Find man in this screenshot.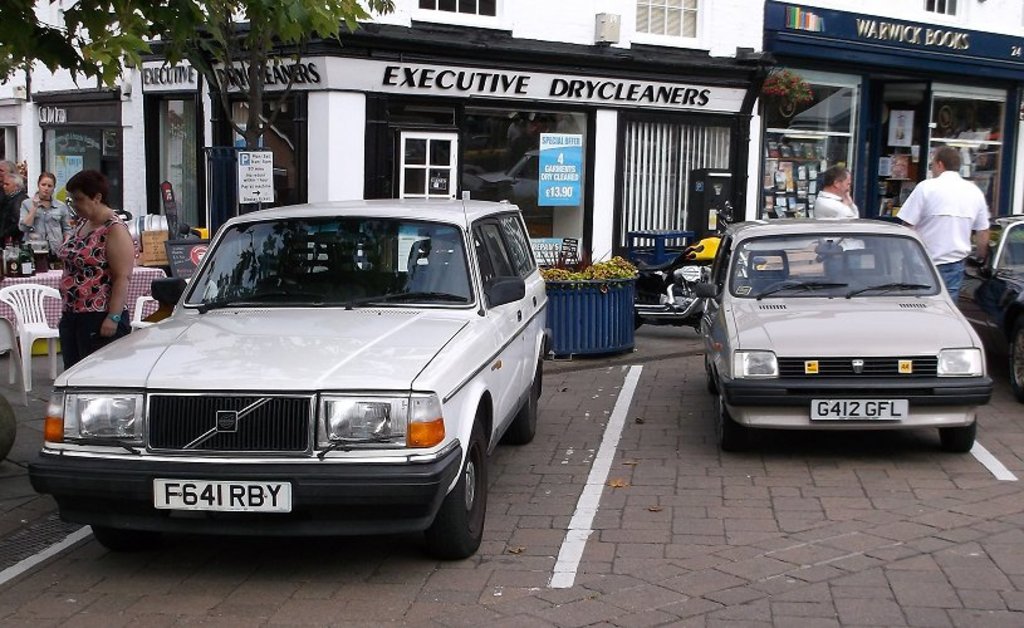
The bounding box for man is x1=0, y1=158, x2=19, y2=178.
